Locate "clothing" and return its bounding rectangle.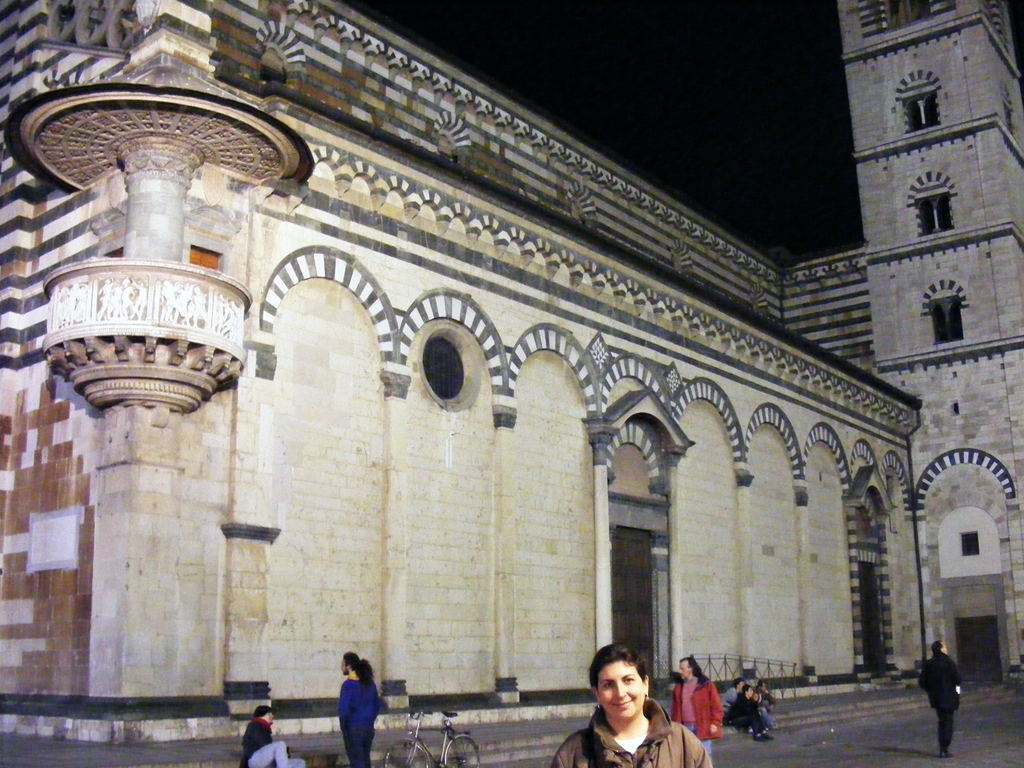
rect(724, 687, 735, 706).
